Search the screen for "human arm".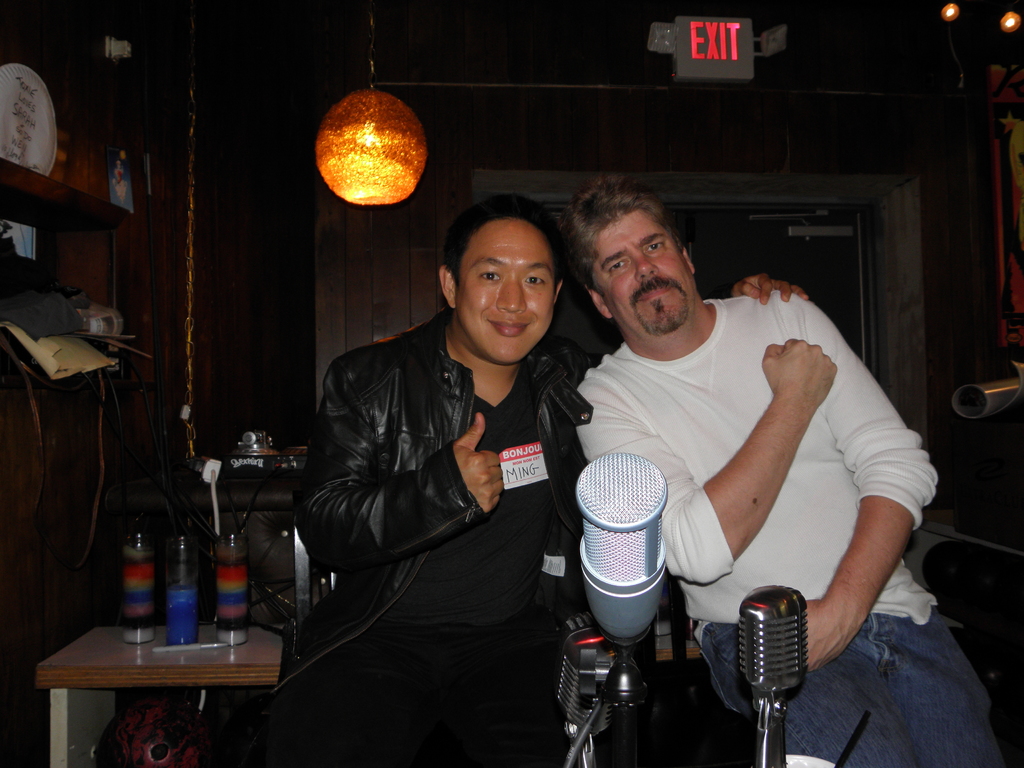
Found at Rect(768, 286, 936, 675).
